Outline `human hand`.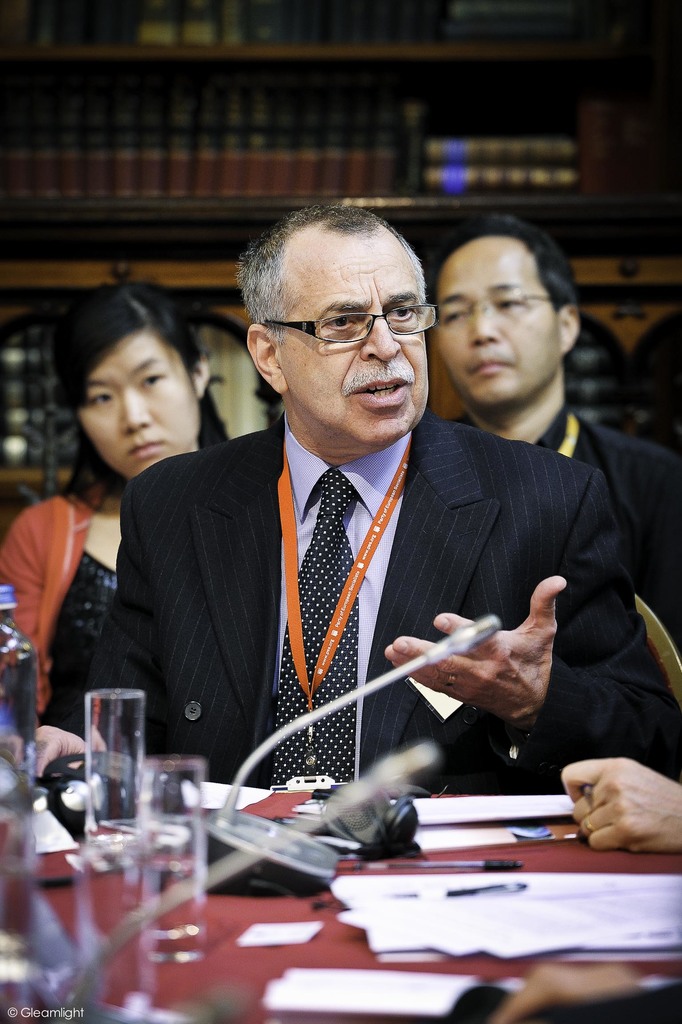
Outline: <box>487,960,646,1023</box>.
